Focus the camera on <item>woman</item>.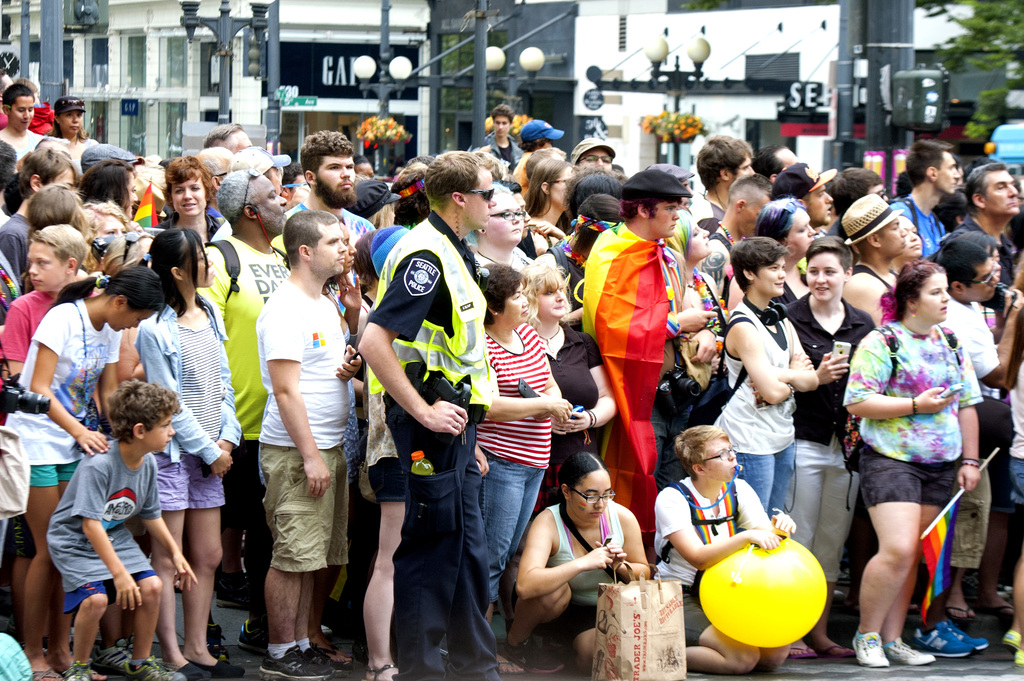
Focus region: 518, 154, 577, 249.
